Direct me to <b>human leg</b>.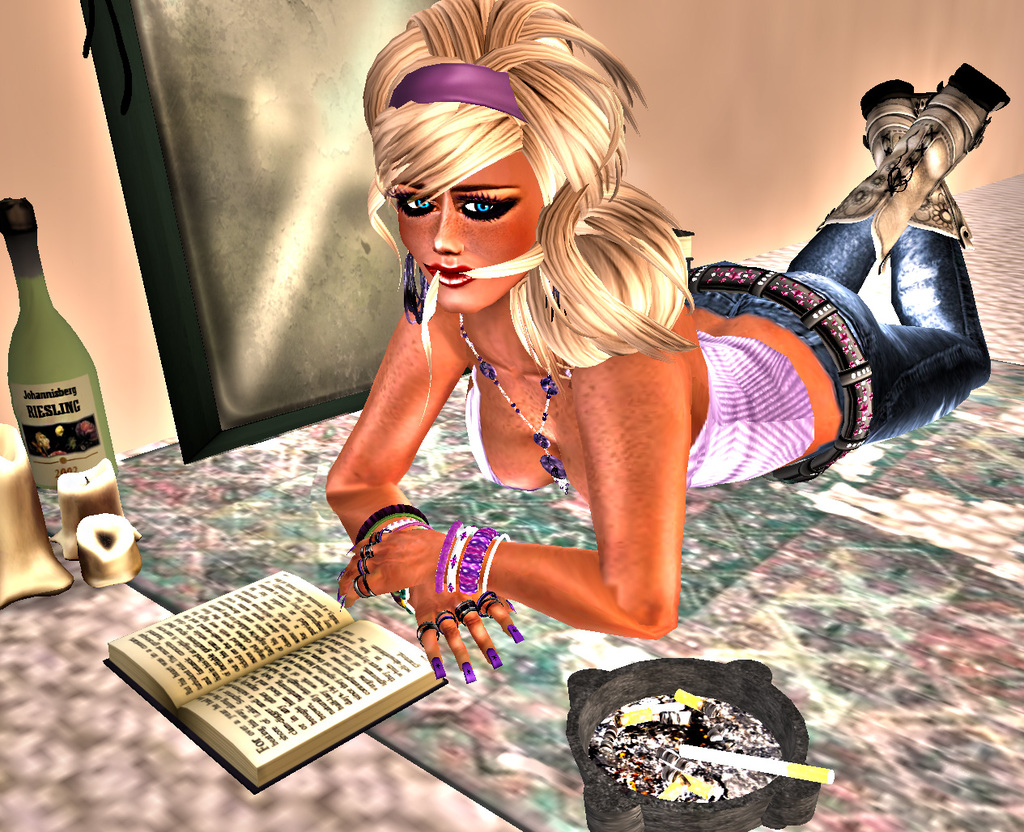
Direction: select_region(741, 81, 991, 457).
